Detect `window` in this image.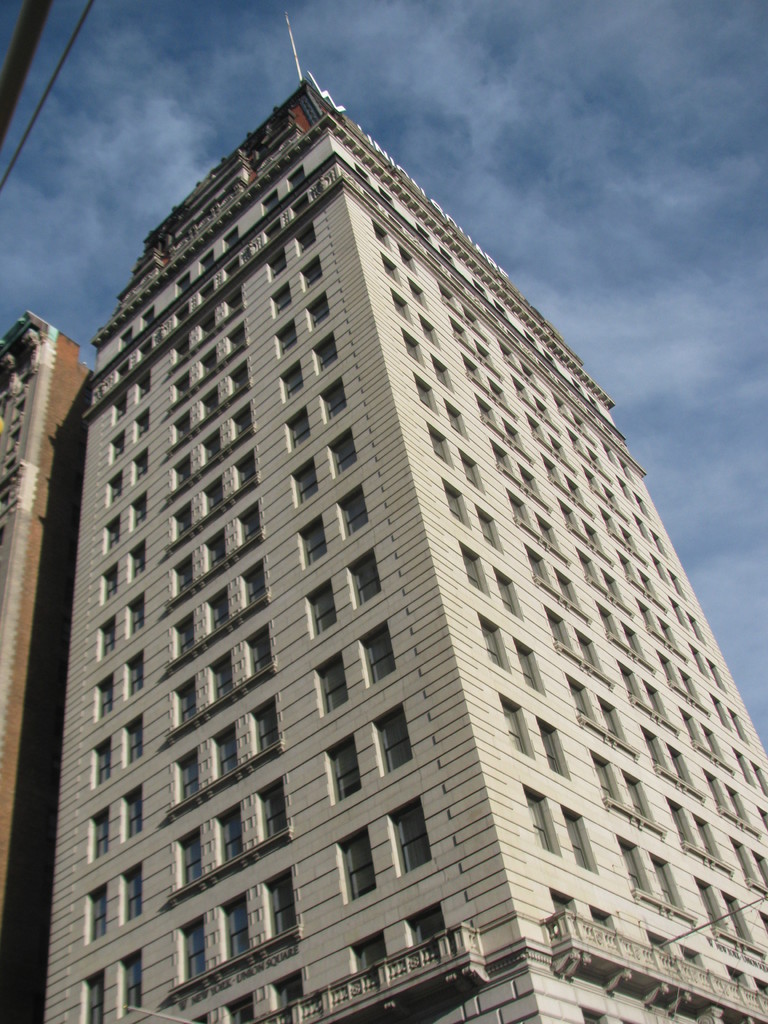
Detection: bbox(543, 352, 555, 368).
